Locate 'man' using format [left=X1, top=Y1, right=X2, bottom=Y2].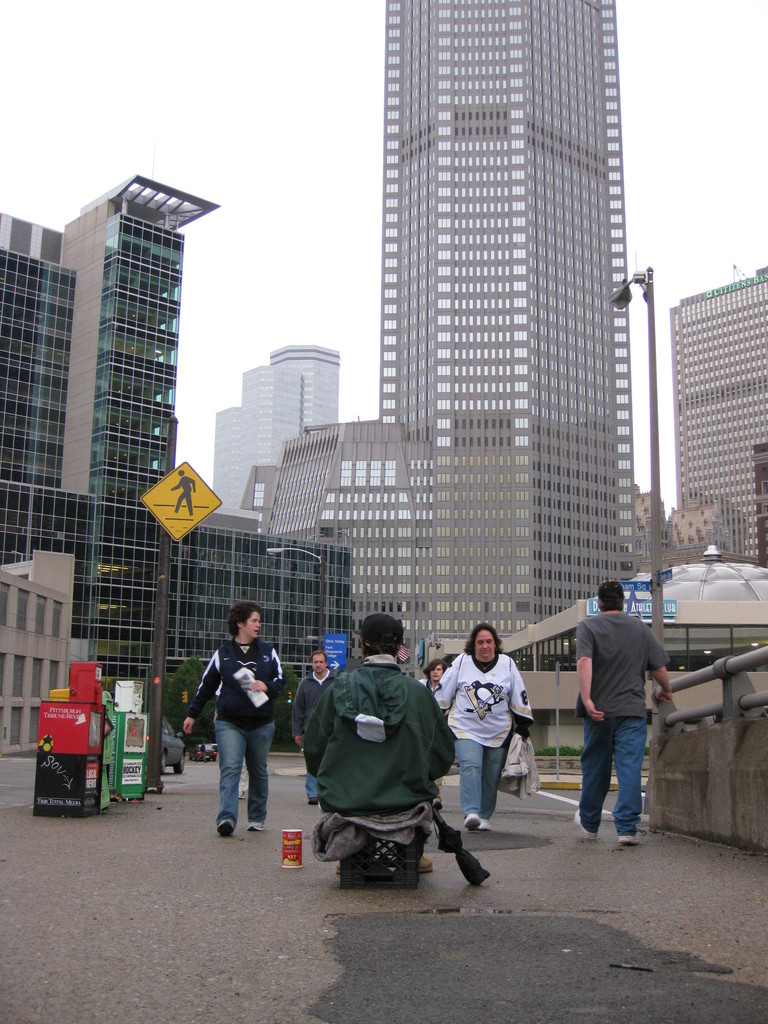
[left=567, top=580, right=681, bottom=840].
